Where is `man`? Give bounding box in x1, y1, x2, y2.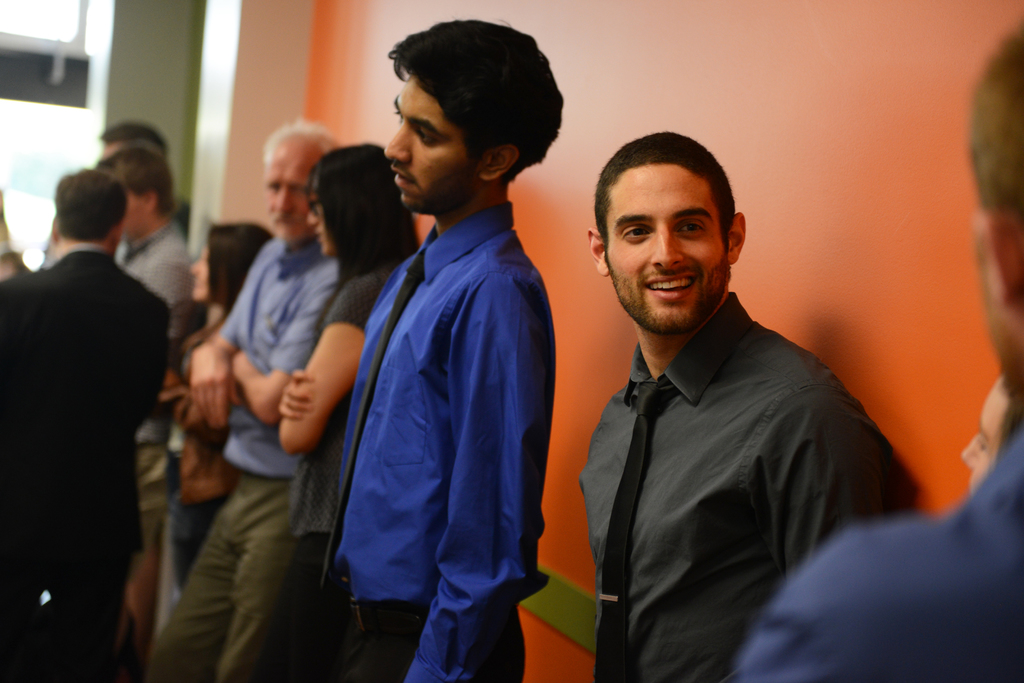
733, 29, 1023, 682.
